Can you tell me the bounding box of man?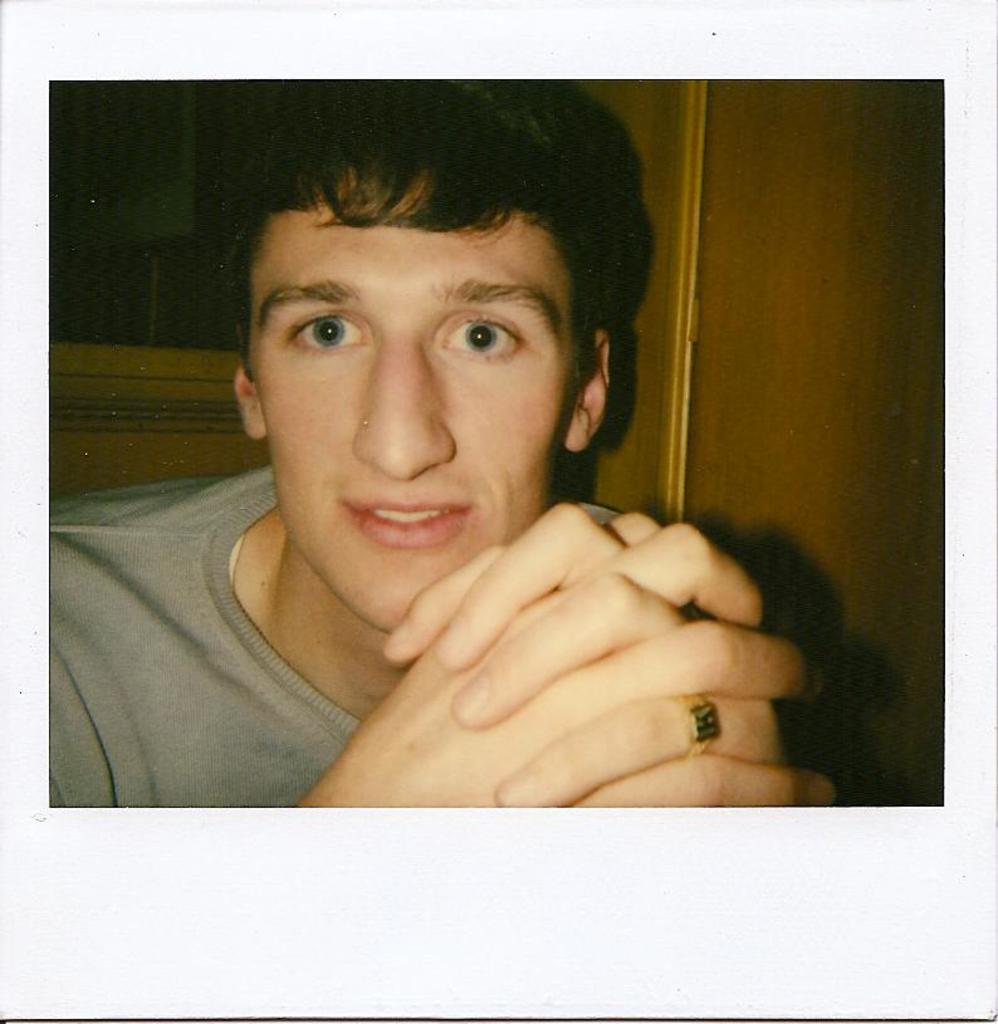
detection(39, 108, 895, 802).
